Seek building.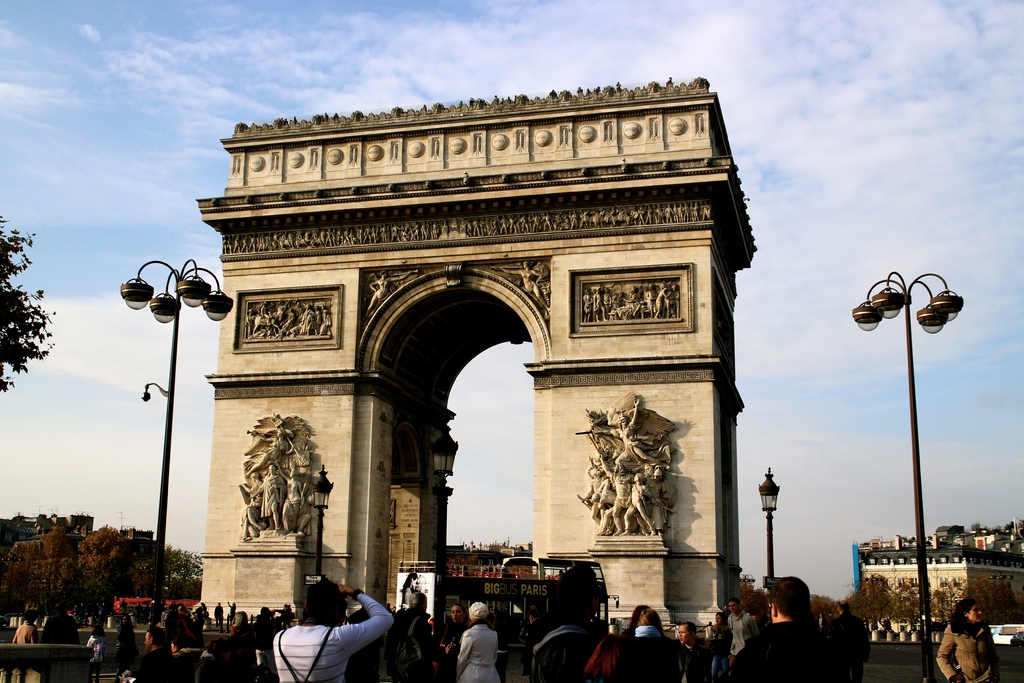
x1=451 y1=536 x2=536 y2=576.
